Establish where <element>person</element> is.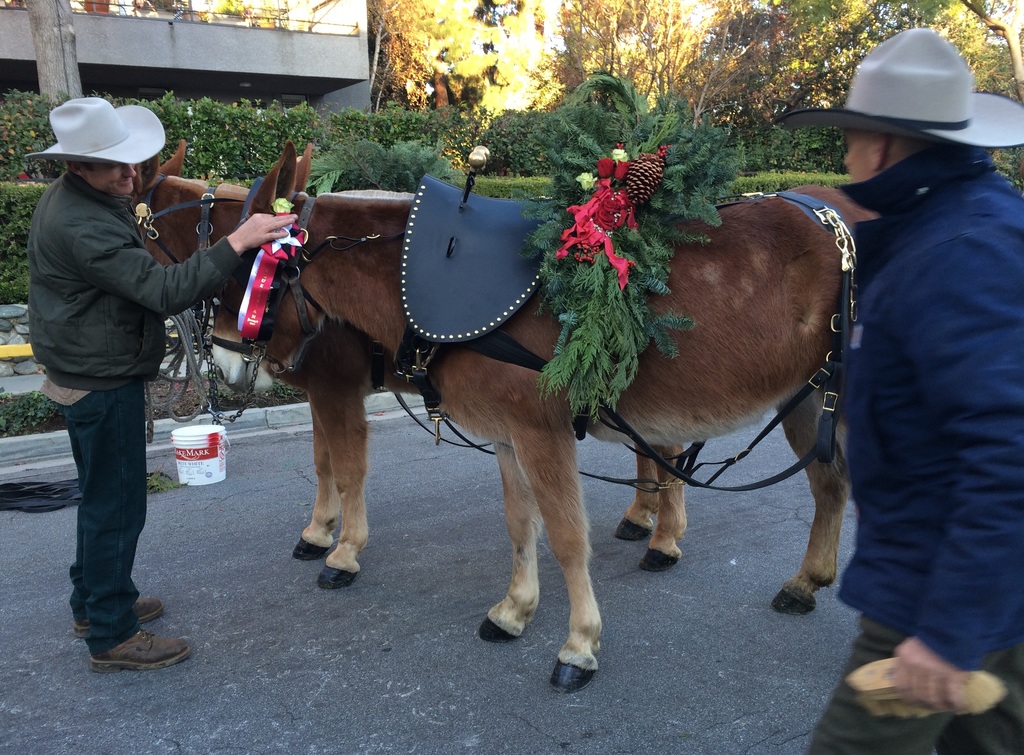
Established at crop(775, 31, 1023, 754).
